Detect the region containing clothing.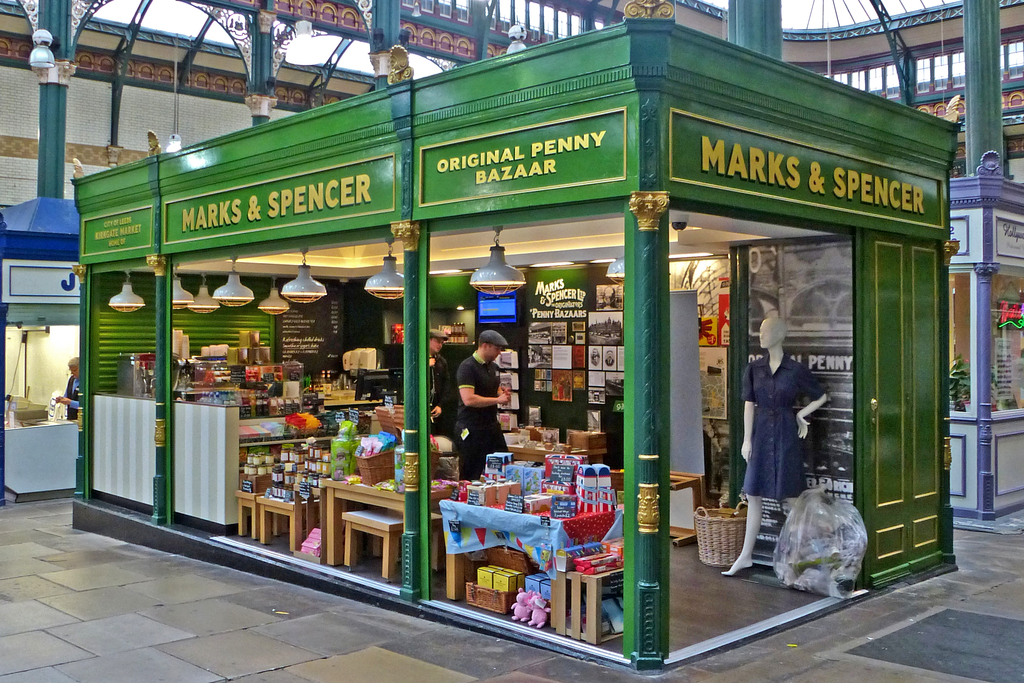
bbox(456, 356, 502, 448).
